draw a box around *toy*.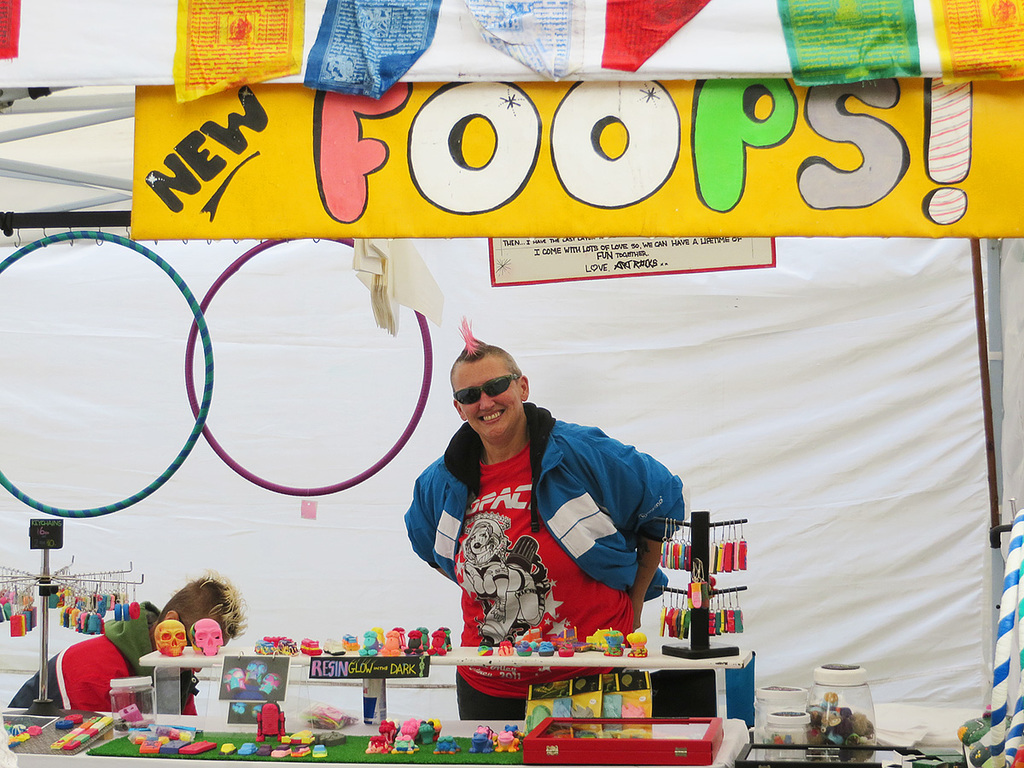
(x1=336, y1=629, x2=358, y2=649).
